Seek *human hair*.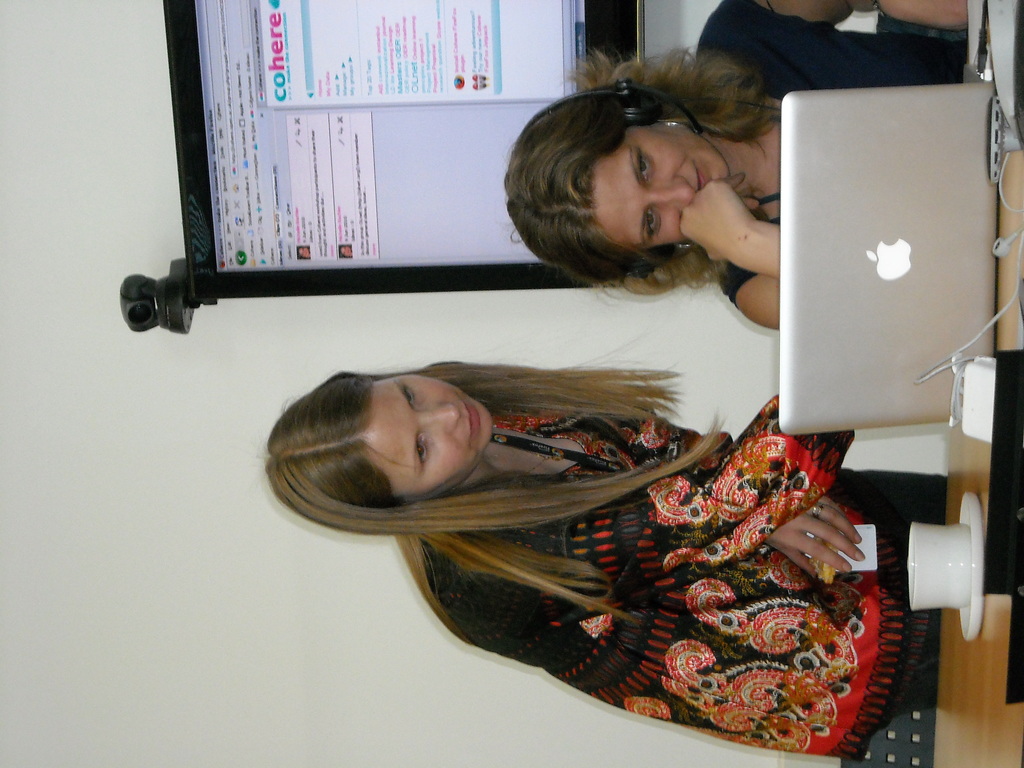
{"left": 253, "top": 333, "right": 737, "bottom": 627}.
